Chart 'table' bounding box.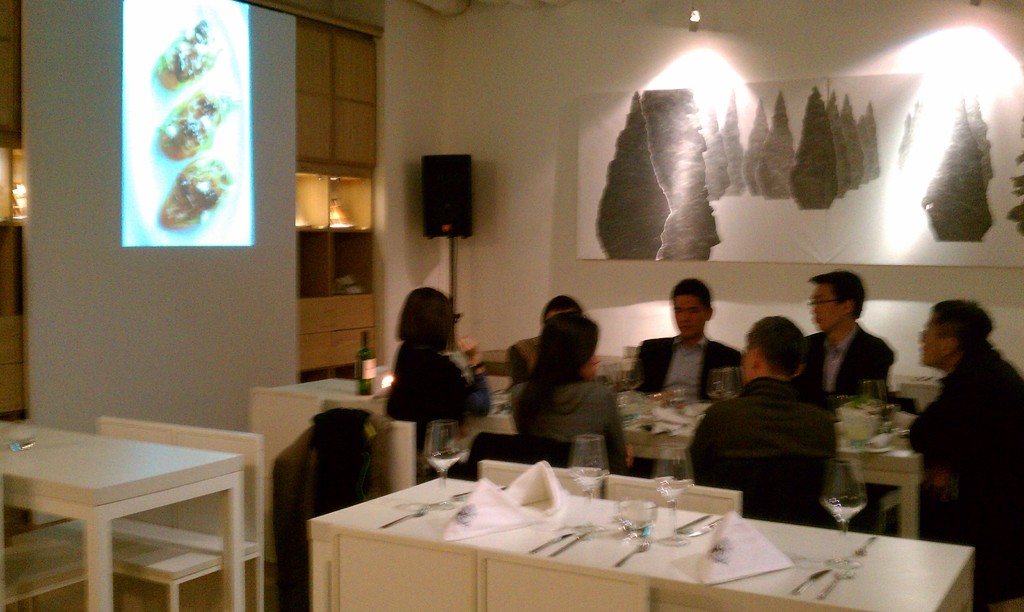
Charted: <region>9, 408, 282, 608</region>.
